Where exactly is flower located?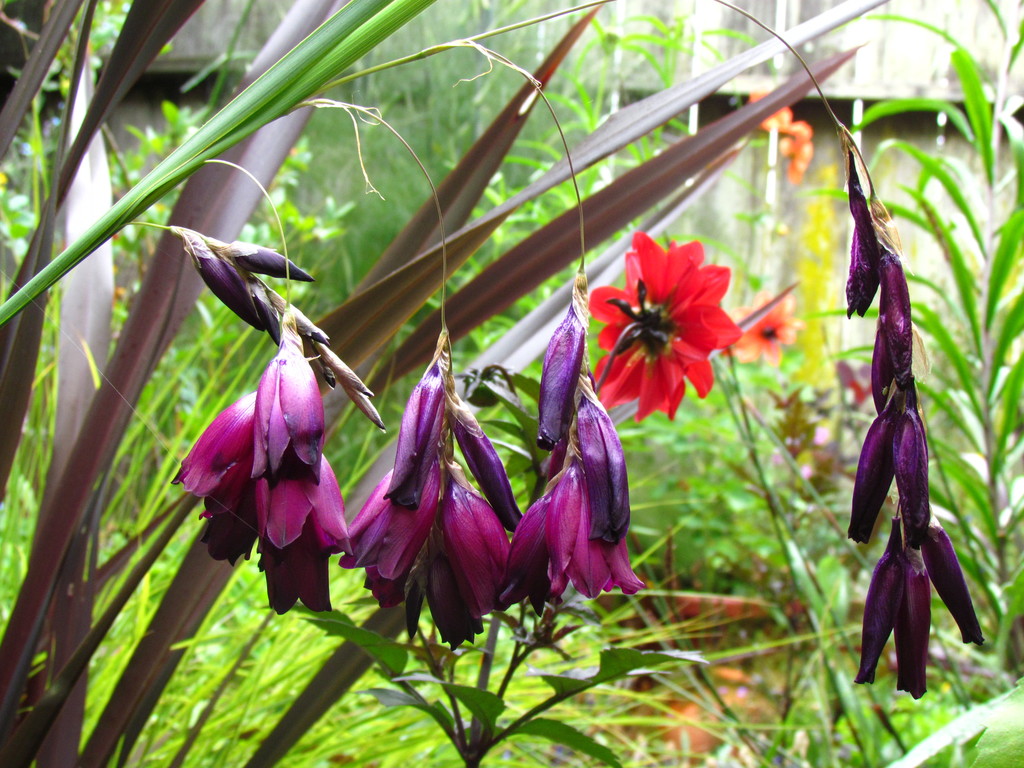
Its bounding box is (x1=577, y1=227, x2=760, y2=420).
